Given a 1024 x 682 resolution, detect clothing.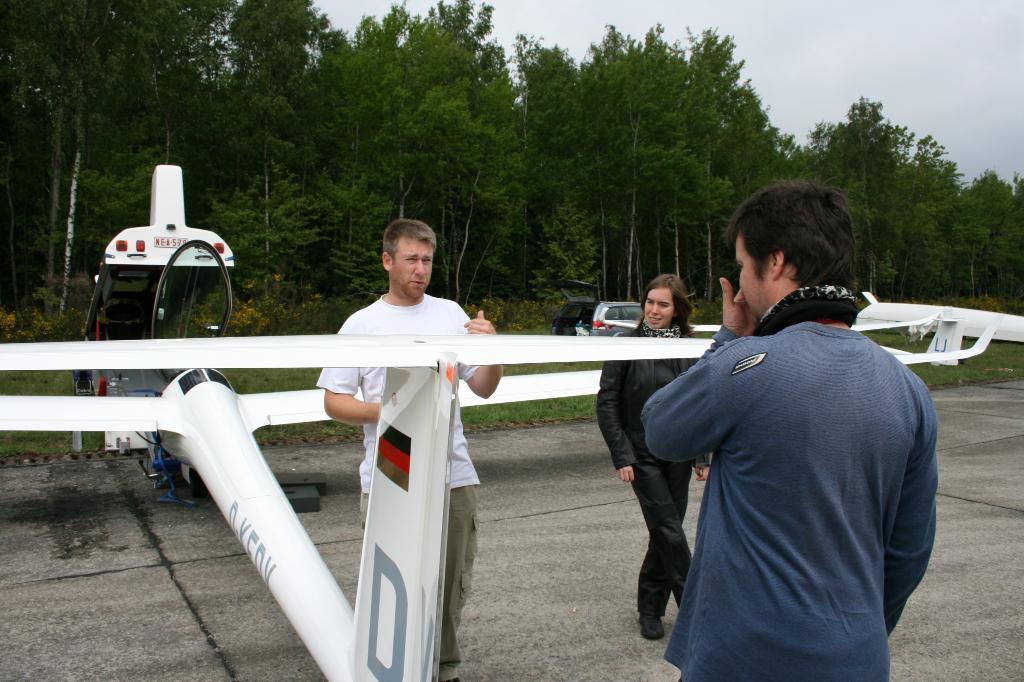
598, 316, 694, 618.
